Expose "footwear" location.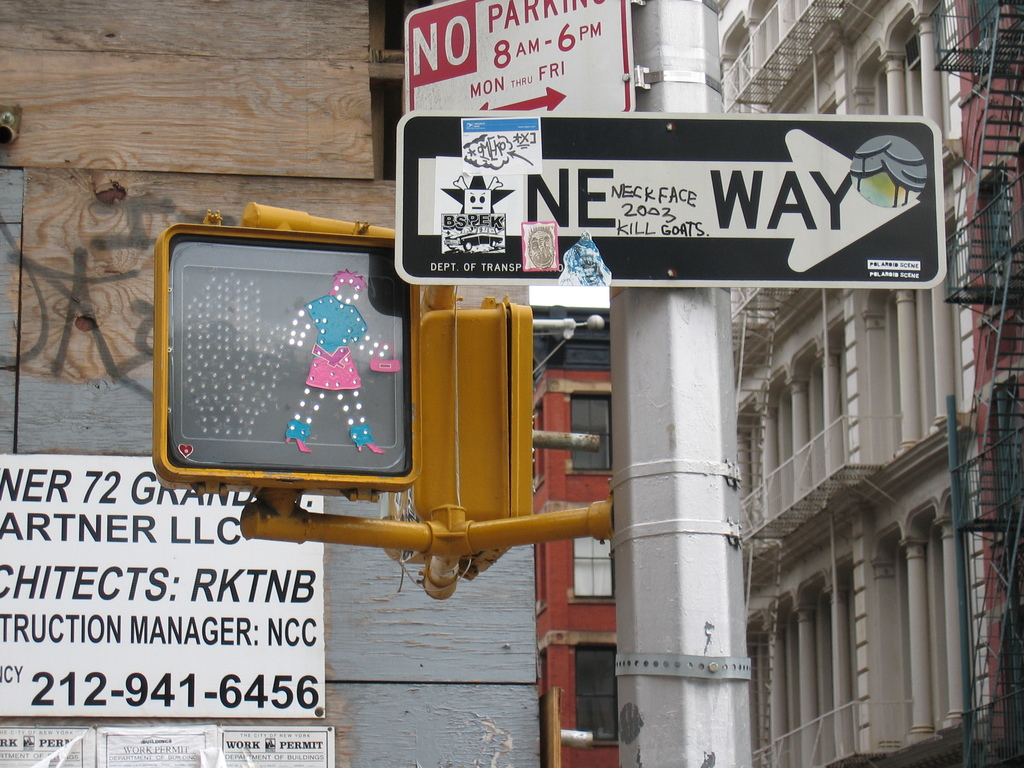
Exposed at bbox=[282, 435, 313, 454].
